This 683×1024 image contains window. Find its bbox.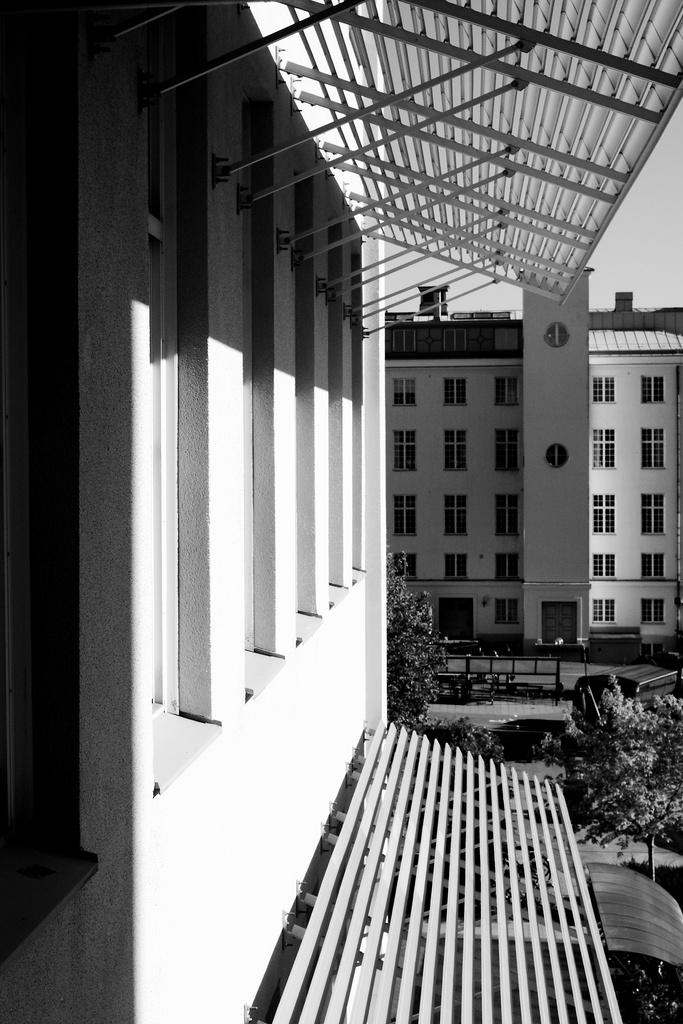
491,600,527,625.
